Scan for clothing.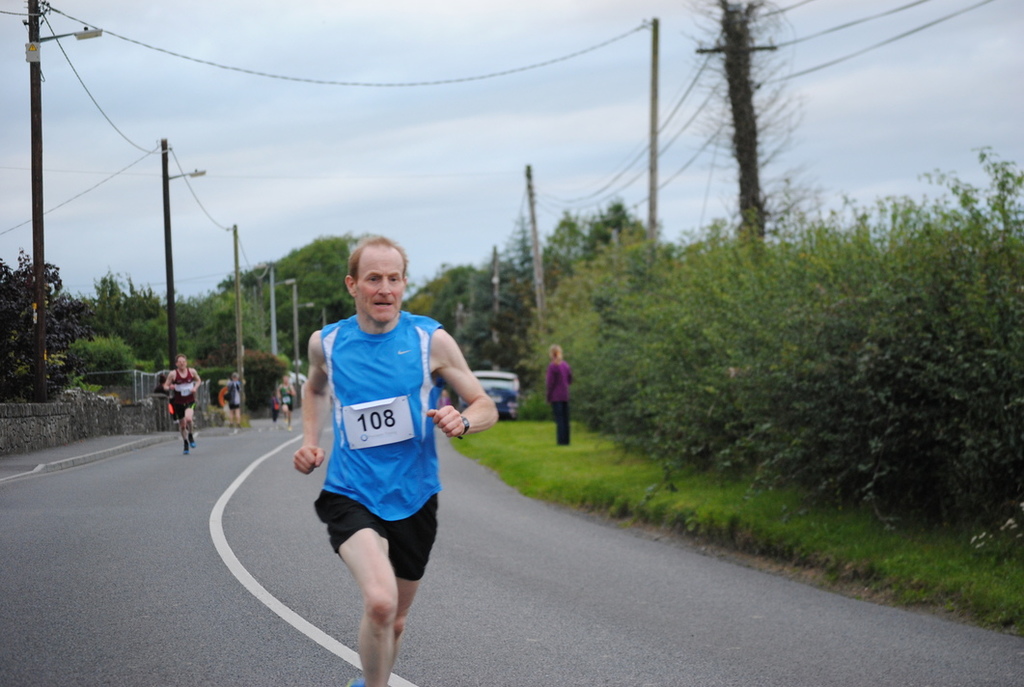
Scan result: {"left": 280, "top": 383, "right": 294, "bottom": 406}.
